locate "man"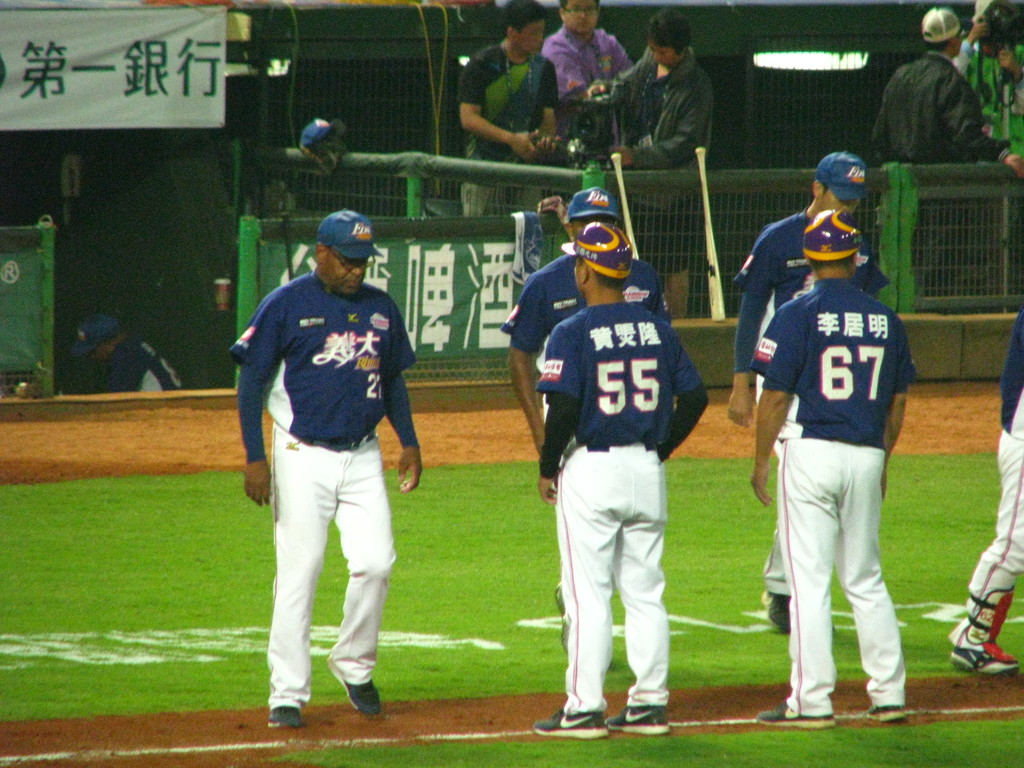
531 216 712 737
